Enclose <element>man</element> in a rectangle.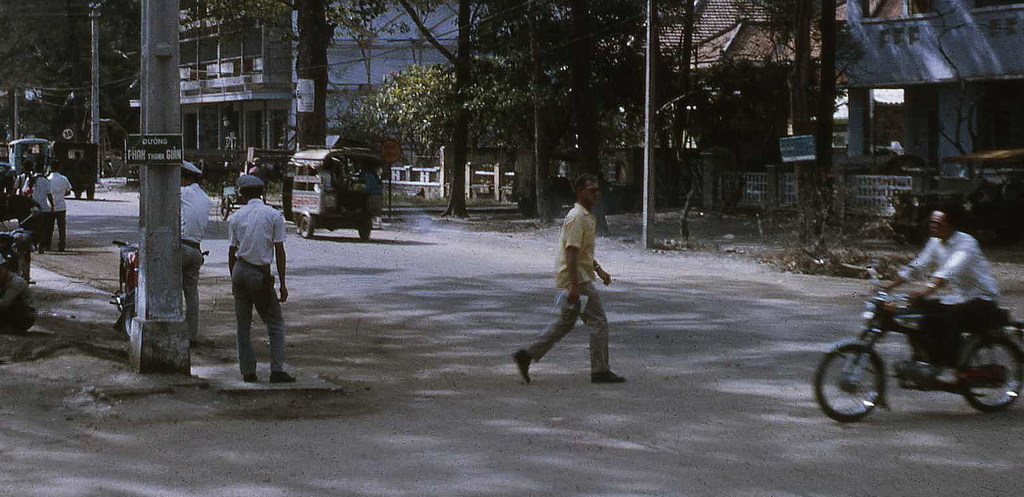
(x1=176, y1=159, x2=216, y2=347).
